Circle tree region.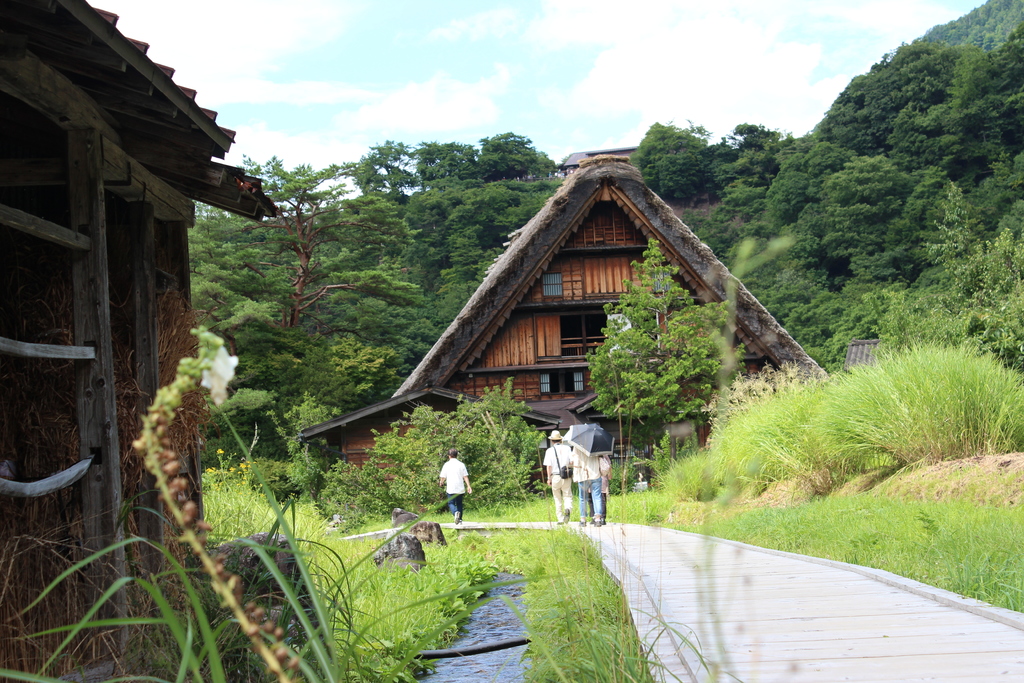
Region: BBox(708, 231, 860, 372).
